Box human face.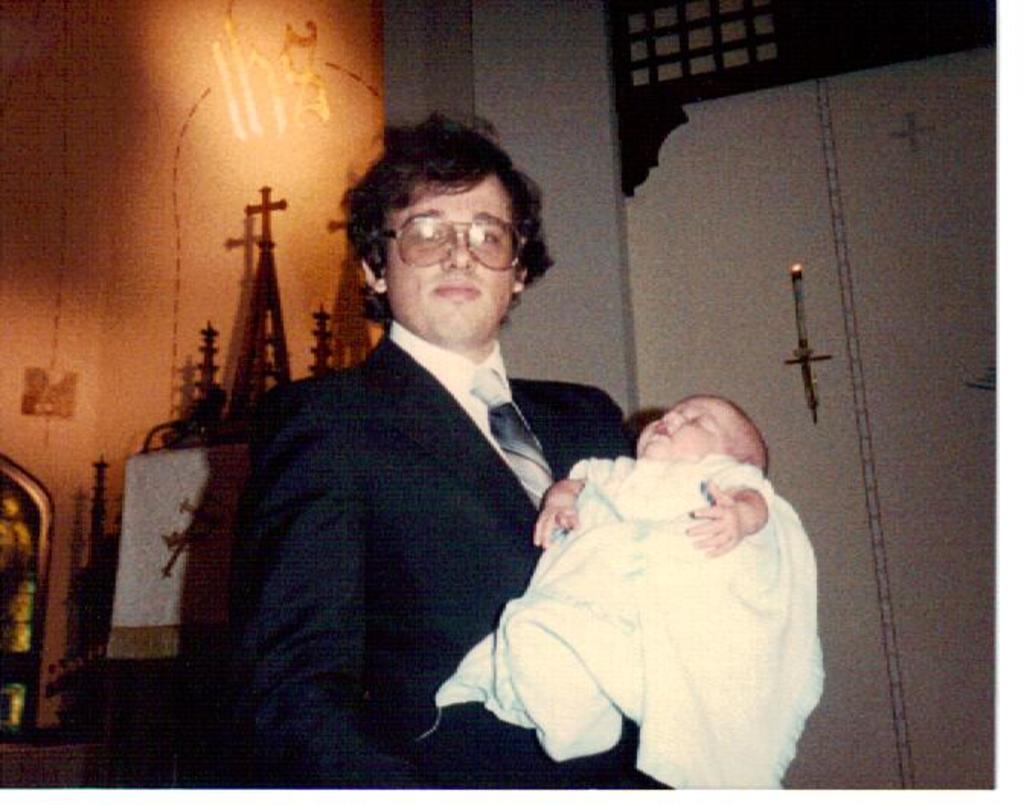
382,180,518,332.
